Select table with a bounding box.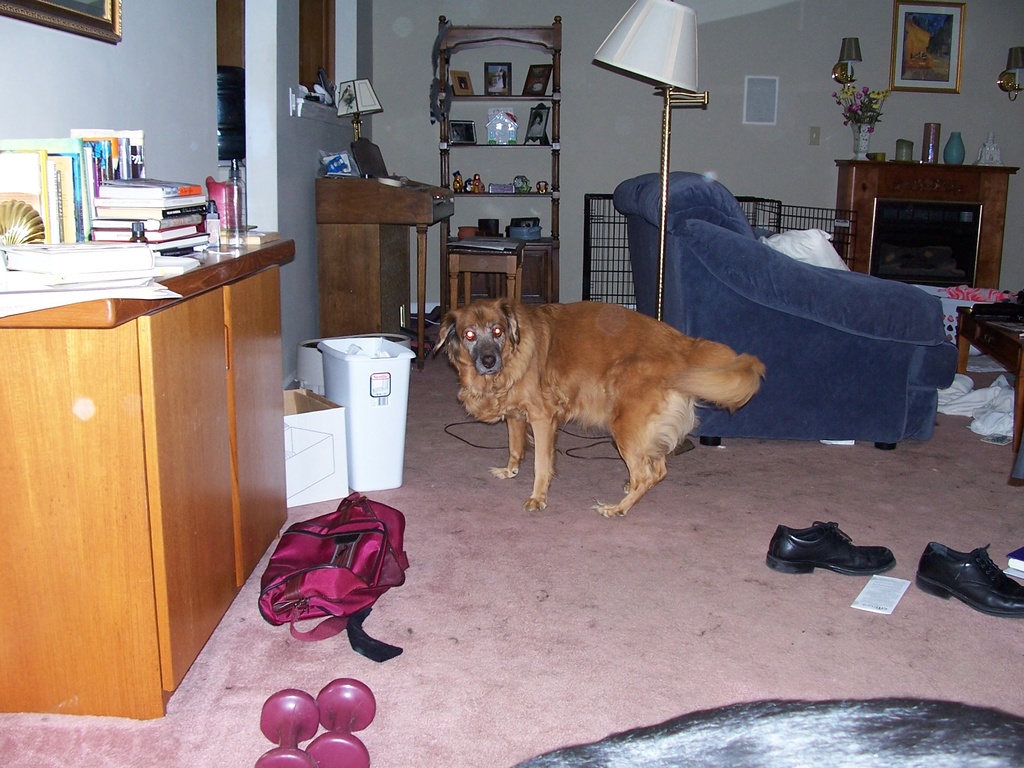
crop(316, 171, 456, 364).
